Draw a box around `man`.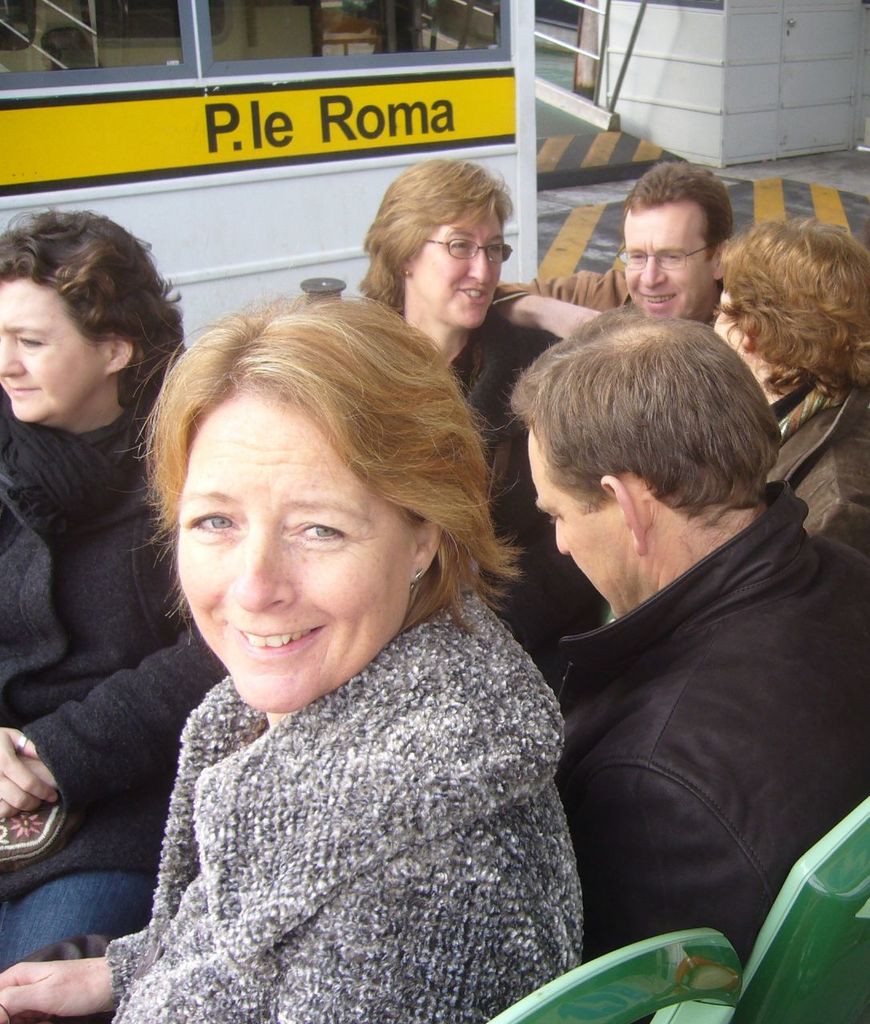
<bbox>708, 222, 869, 561</bbox>.
